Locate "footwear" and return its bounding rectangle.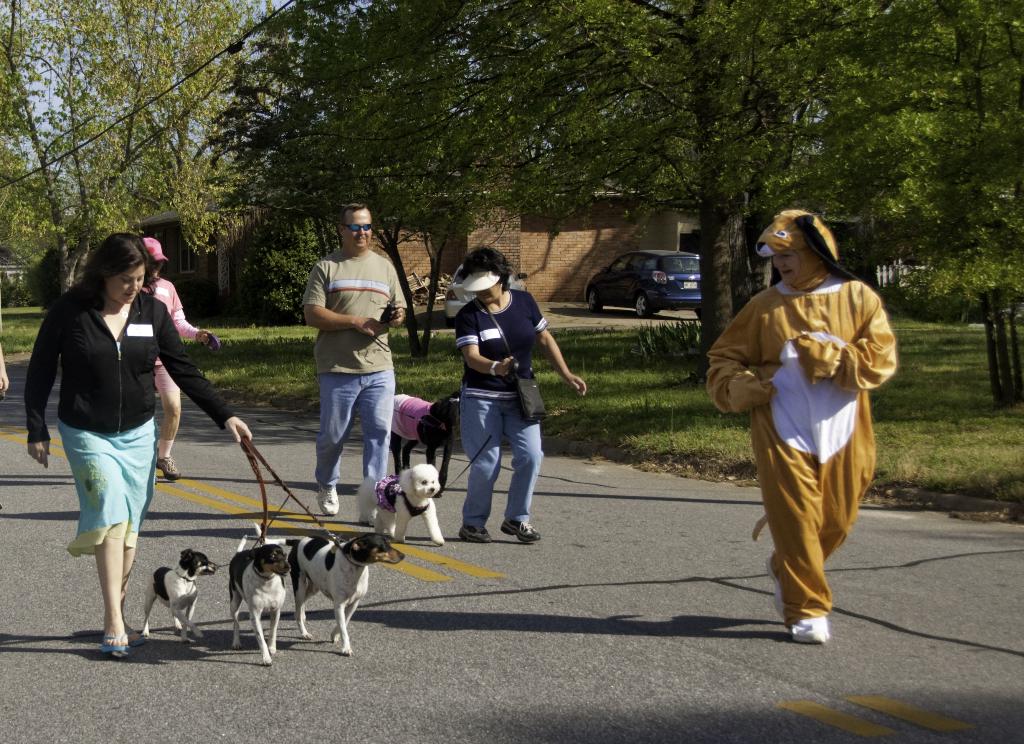
crop(461, 522, 499, 547).
